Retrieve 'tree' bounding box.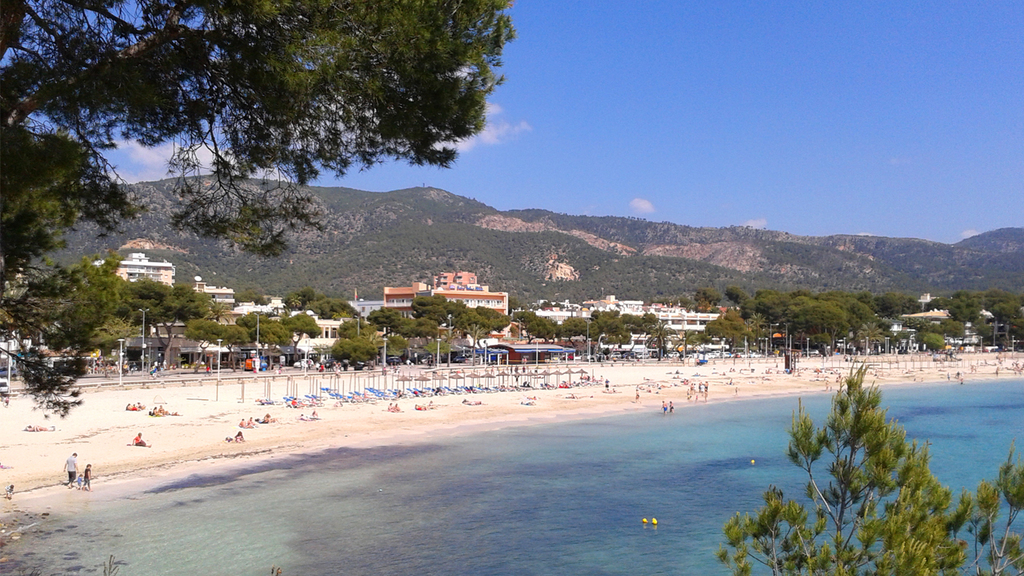
Bounding box: bbox=[50, 14, 513, 250].
